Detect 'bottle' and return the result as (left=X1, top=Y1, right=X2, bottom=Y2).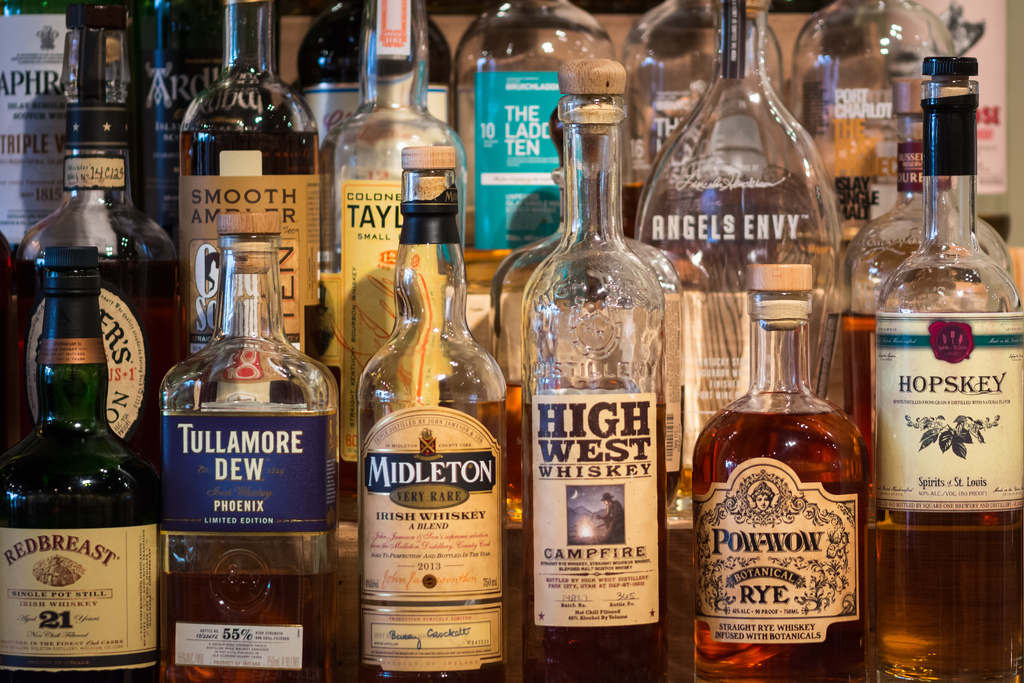
(left=158, top=210, right=343, bottom=682).
